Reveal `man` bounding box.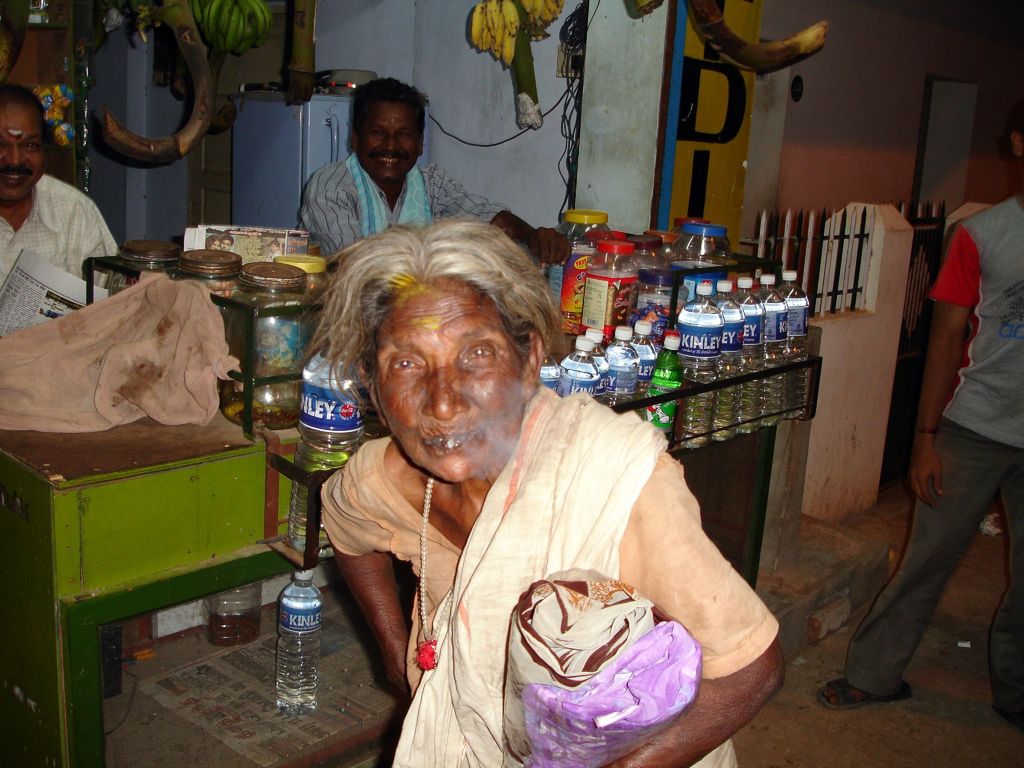
Revealed: 817 98 1023 732.
